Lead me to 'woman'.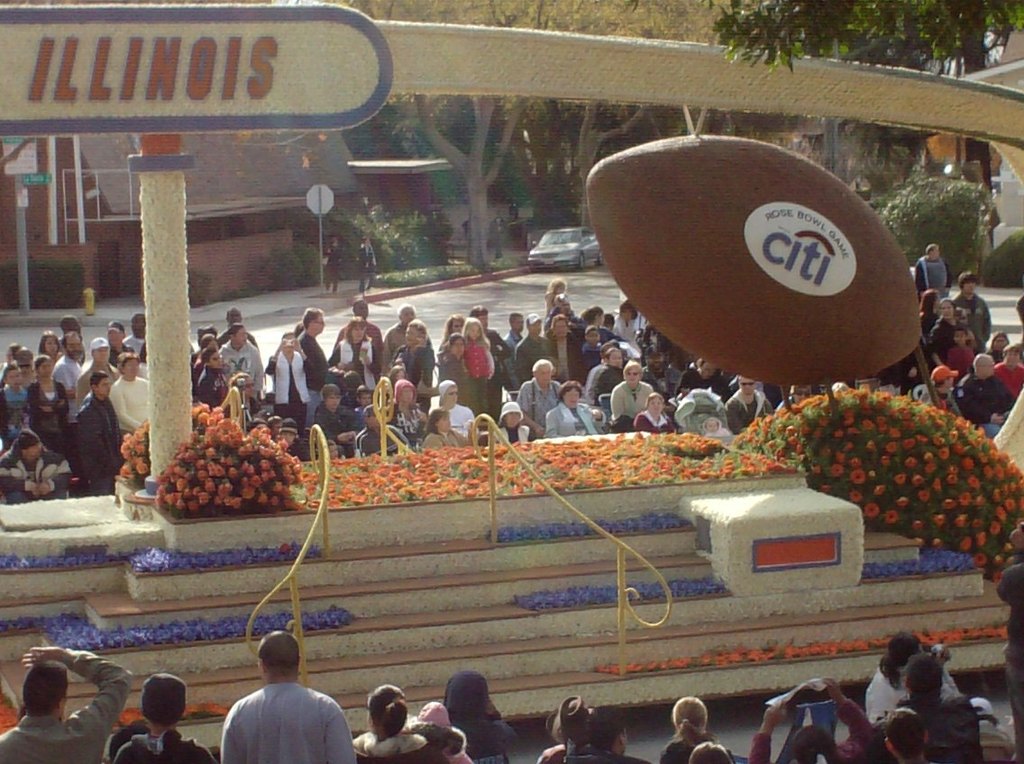
Lead to x1=422 y1=412 x2=468 y2=449.
